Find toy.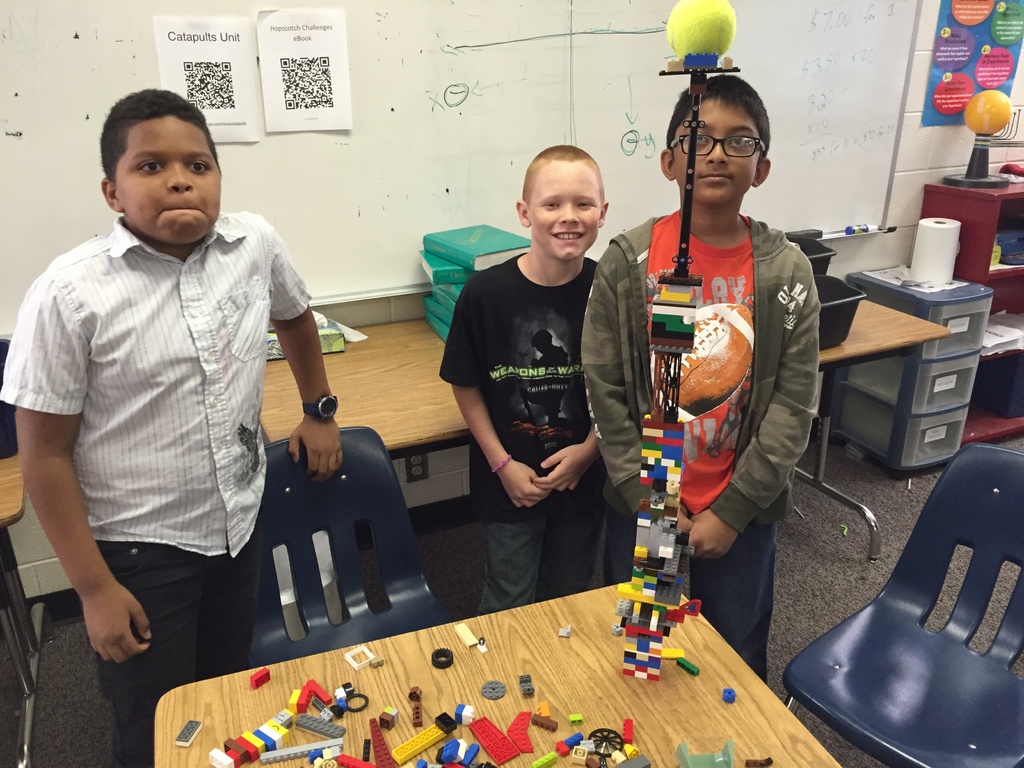
box=[174, 713, 202, 753].
